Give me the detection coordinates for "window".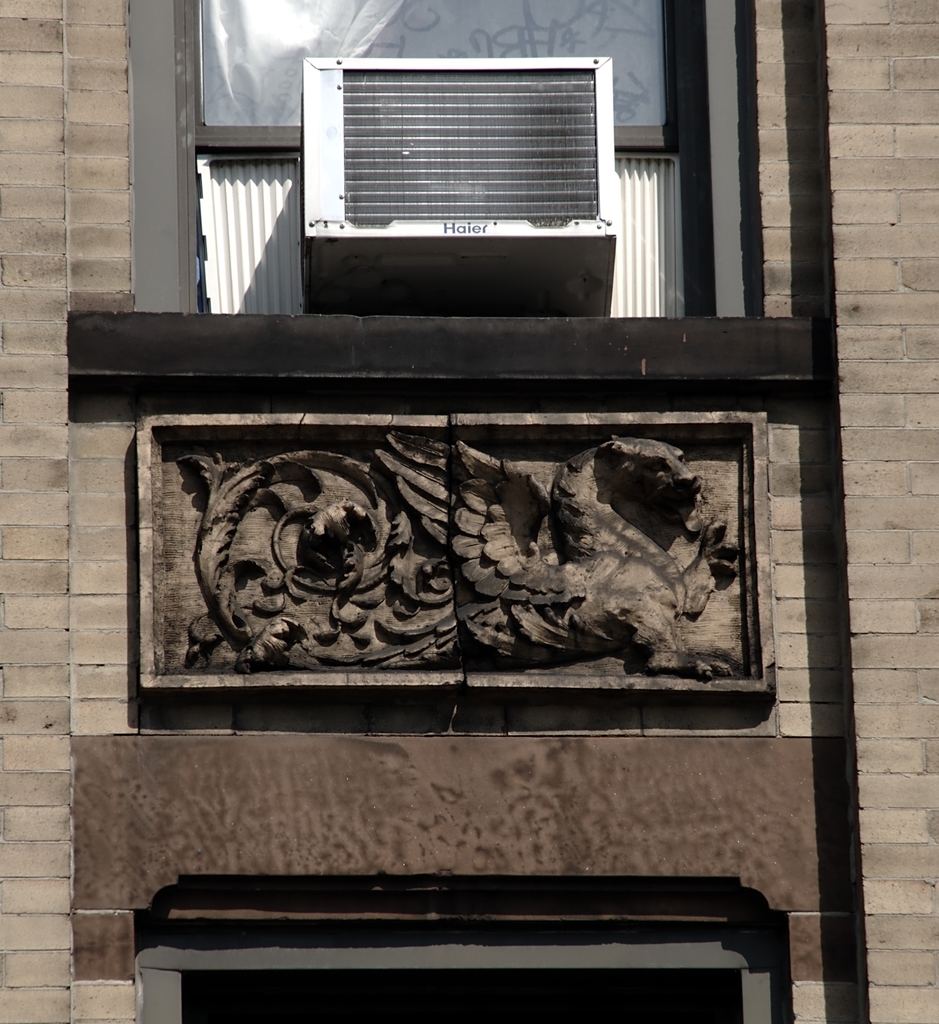
(125, 0, 748, 313).
